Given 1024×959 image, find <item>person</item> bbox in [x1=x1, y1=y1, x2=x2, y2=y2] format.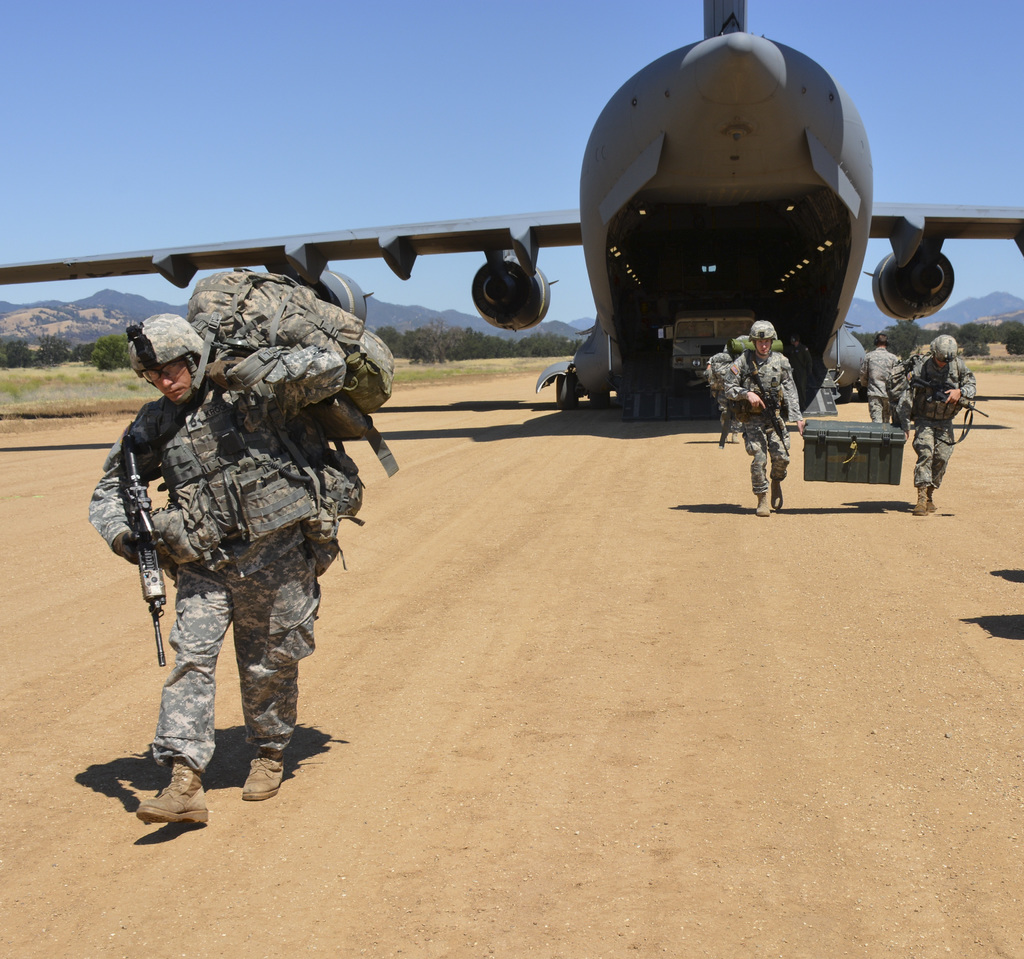
[x1=724, y1=325, x2=796, y2=499].
